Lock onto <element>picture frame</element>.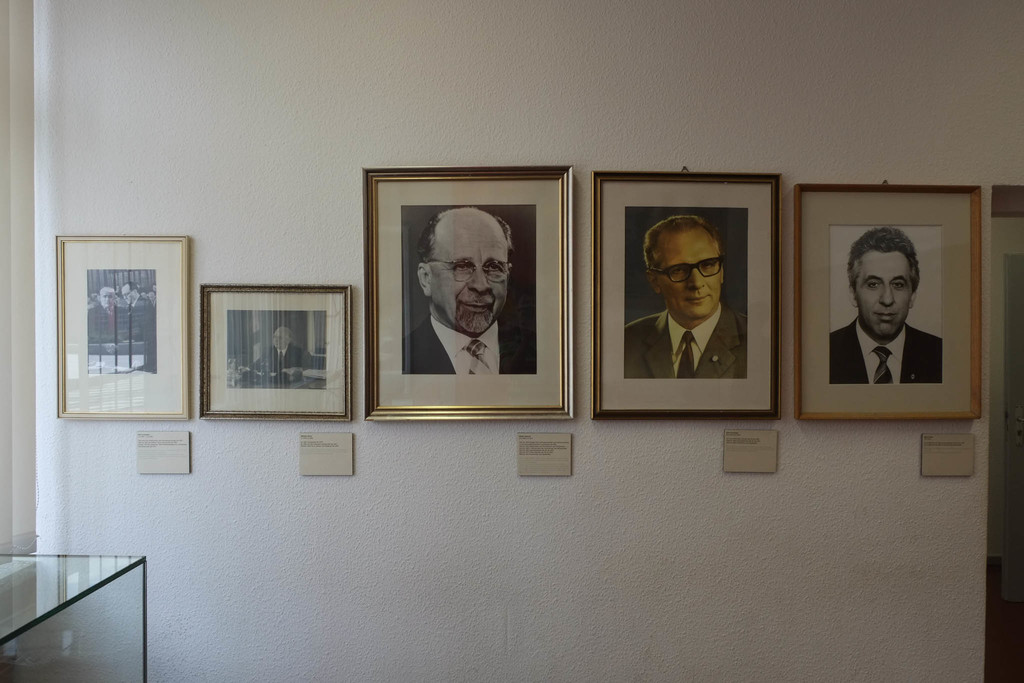
Locked: <box>591,169,781,420</box>.
